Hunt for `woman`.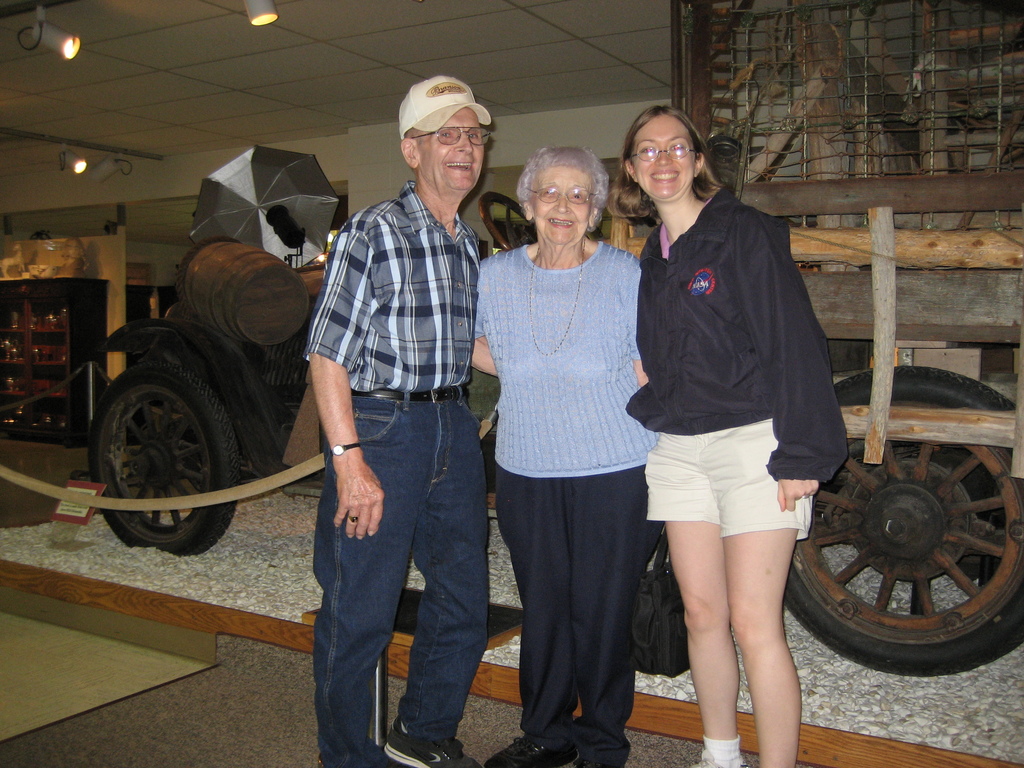
Hunted down at <bbox>472, 134, 671, 761</bbox>.
